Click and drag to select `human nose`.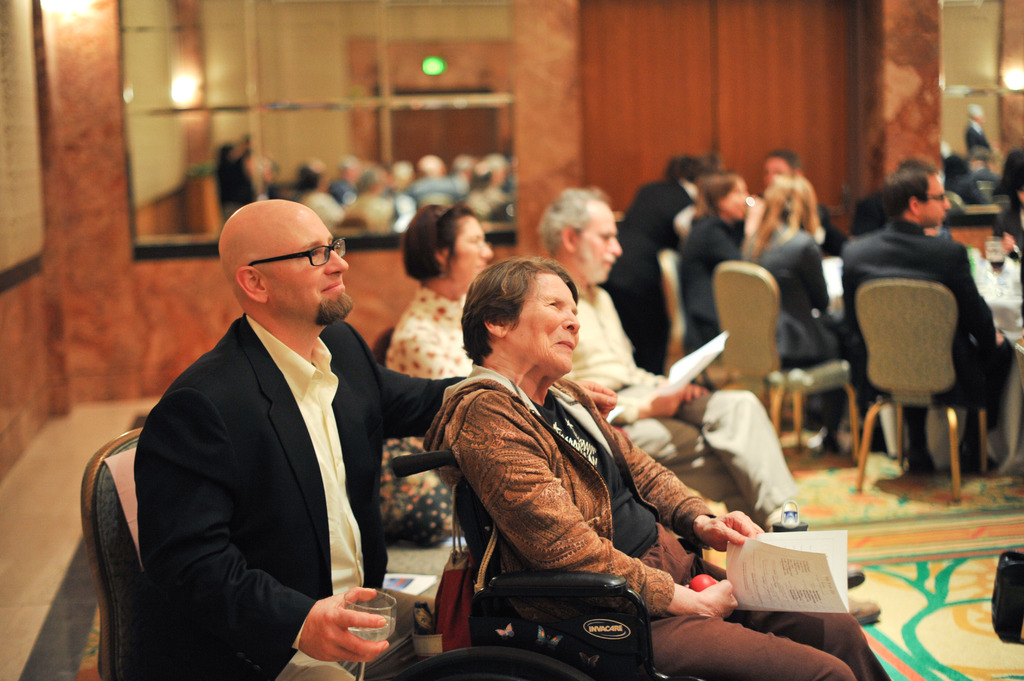
Selection: bbox=(560, 310, 581, 337).
